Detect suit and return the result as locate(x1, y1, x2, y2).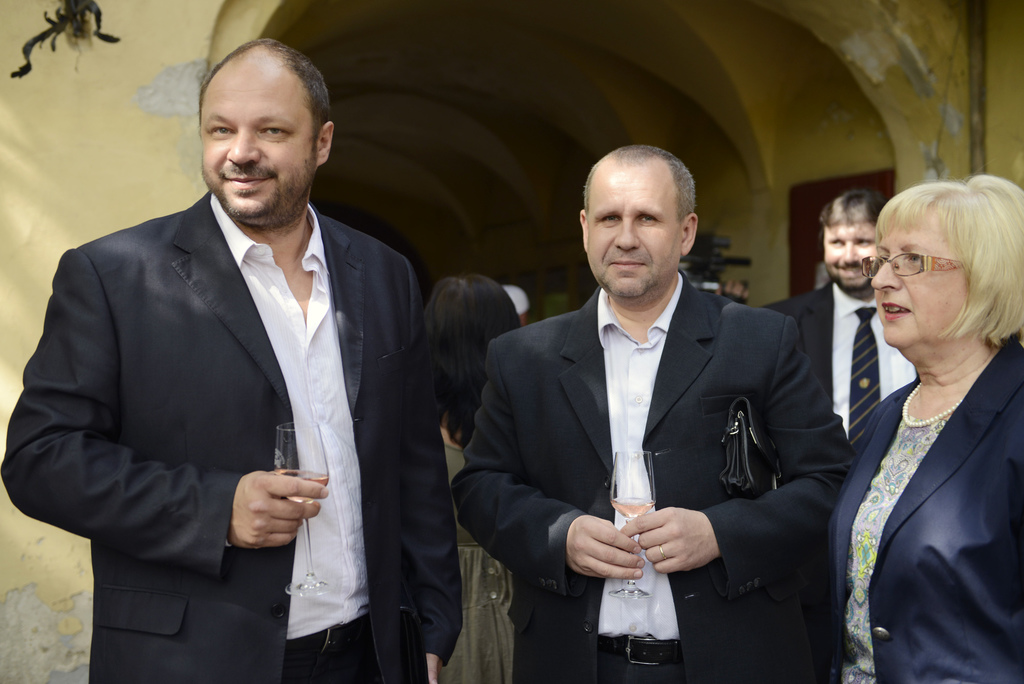
locate(827, 345, 1023, 683).
